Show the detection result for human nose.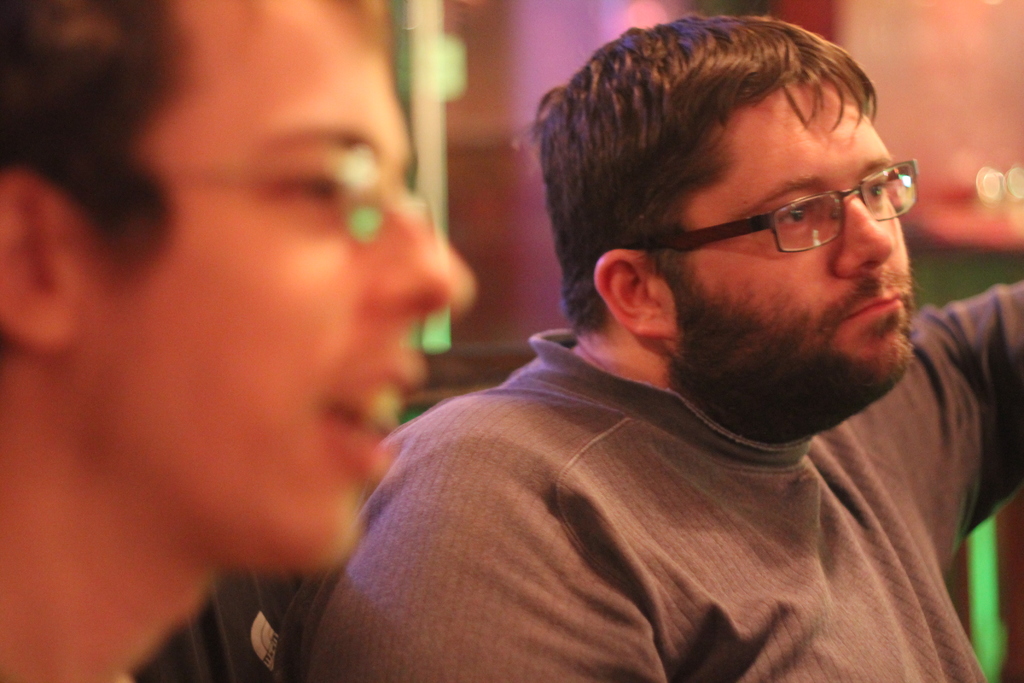
select_region(834, 191, 896, 278).
